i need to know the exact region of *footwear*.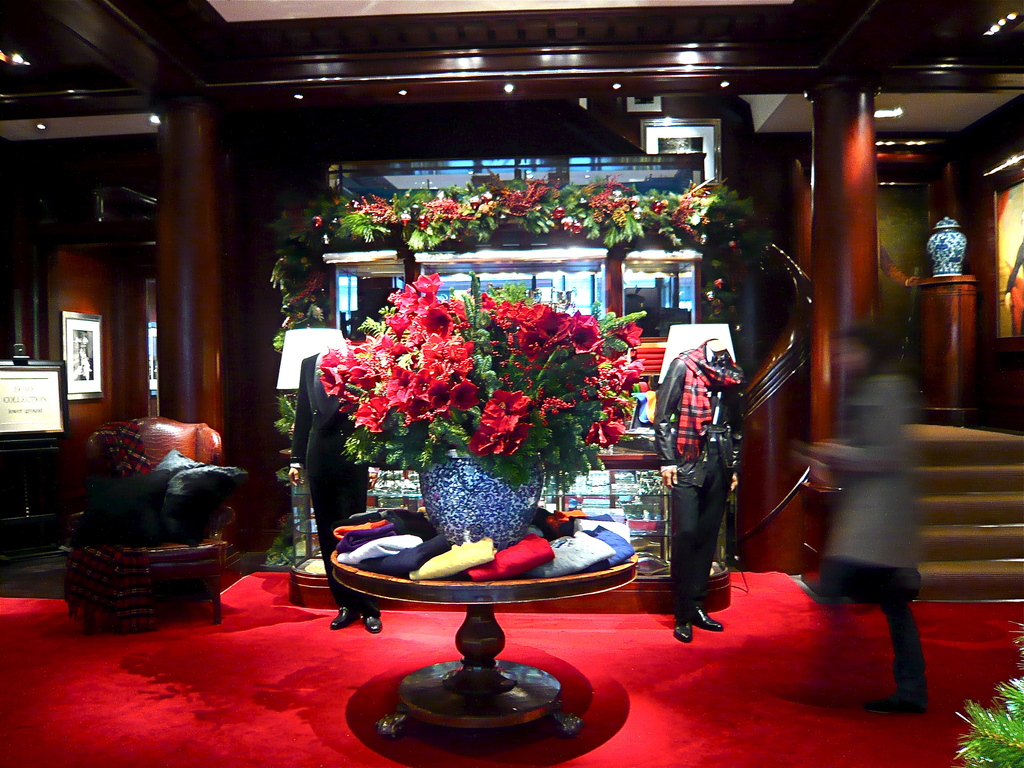
Region: <box>673,623,691,643</box>.
